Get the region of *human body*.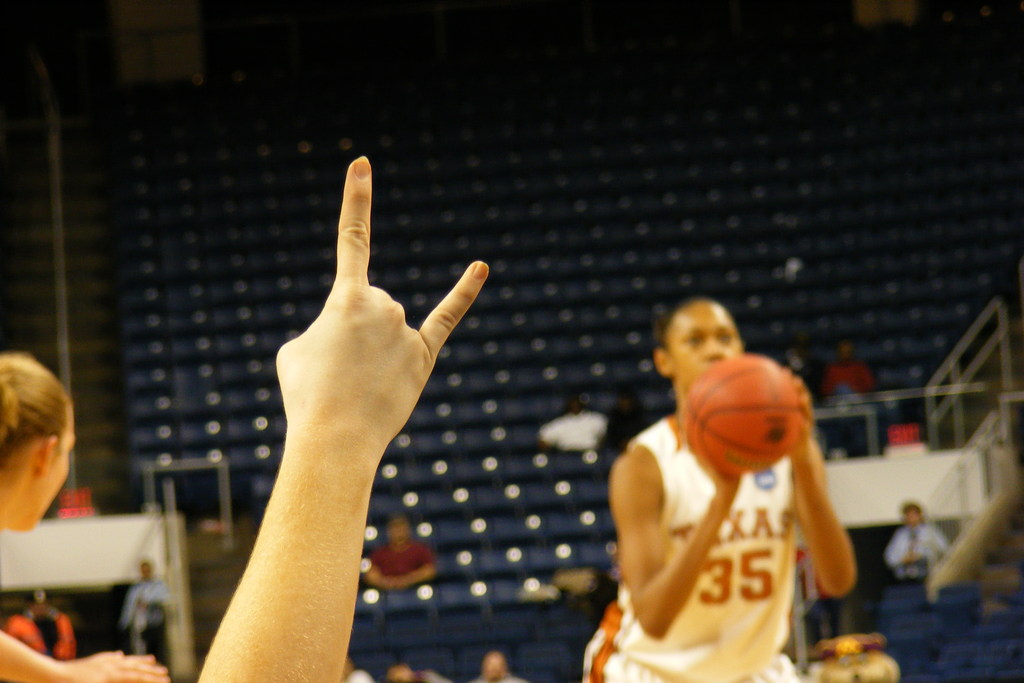
bbox(347, 671, 373, 682).
